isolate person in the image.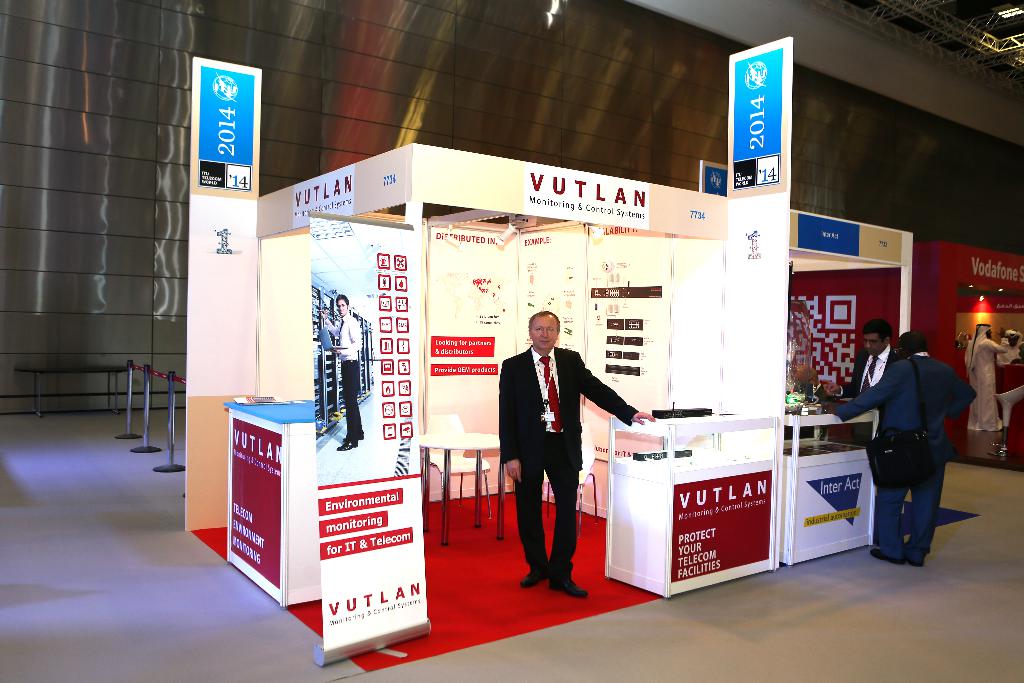
Isolated region: 995,331,1018,363.
